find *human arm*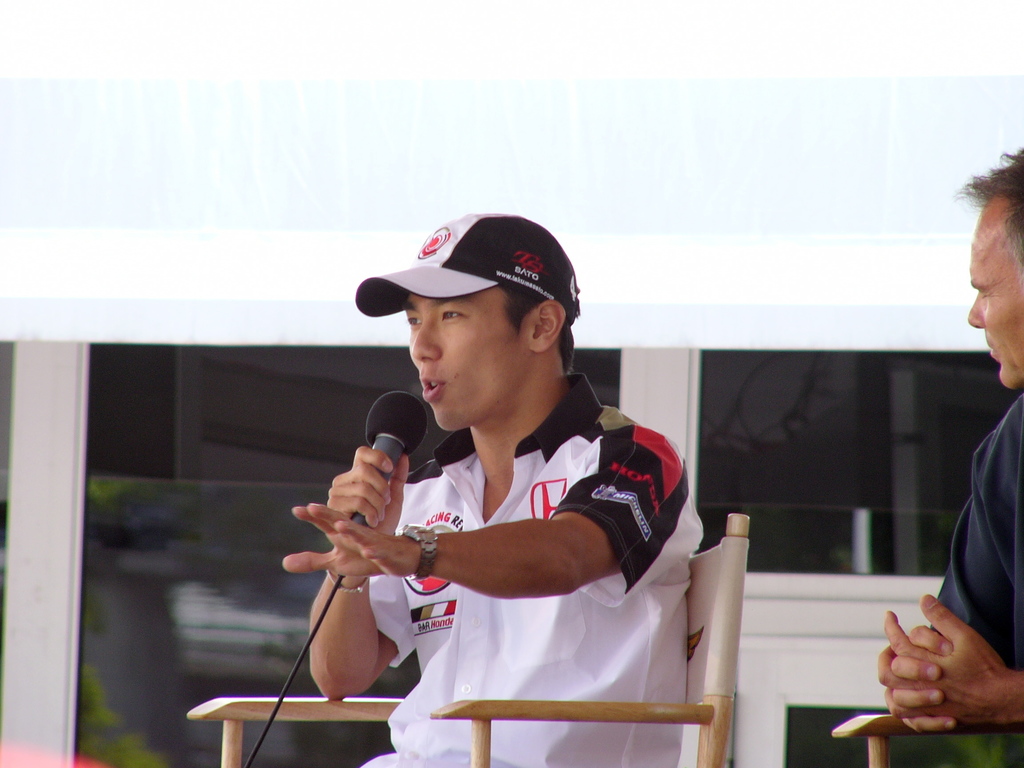
detection(275, 422, 700, 596)
